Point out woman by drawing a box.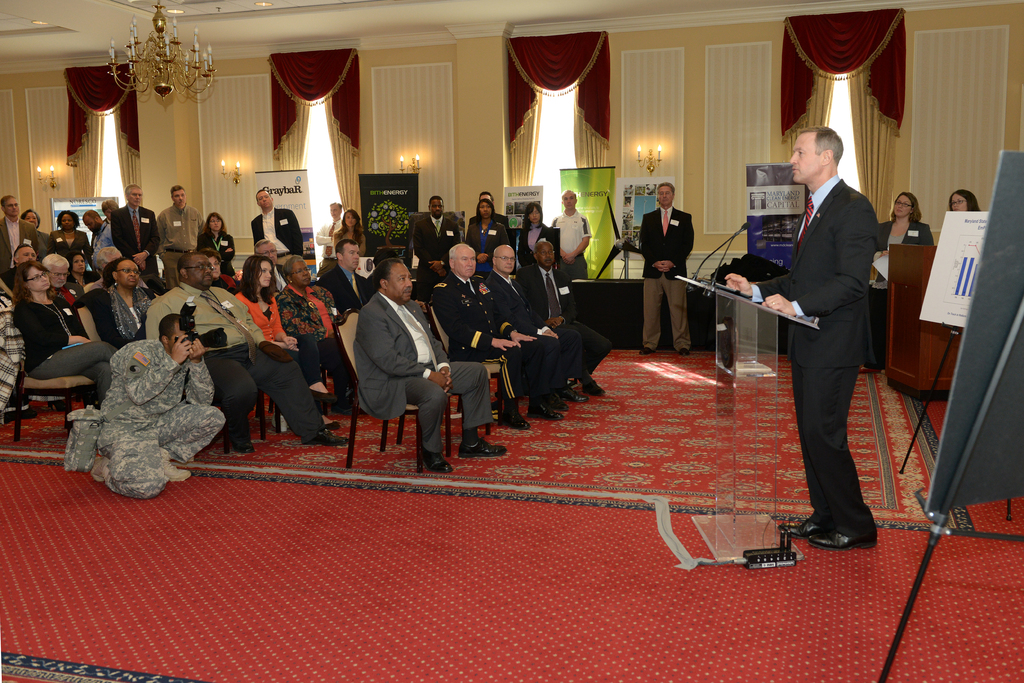
<region>232, 257, 340, 432</region>.
